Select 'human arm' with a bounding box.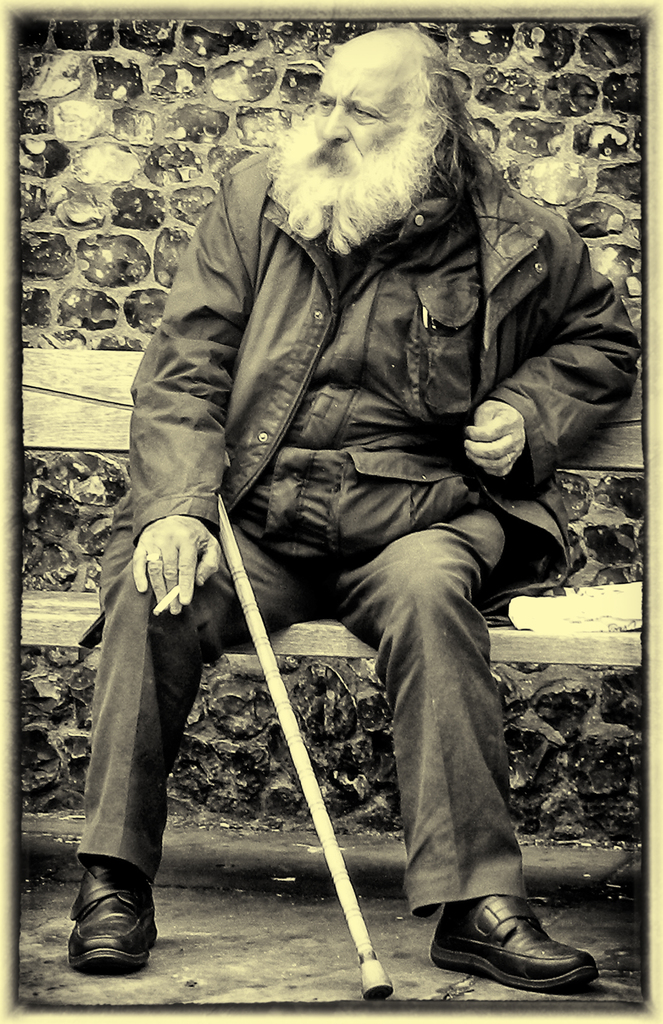
(464,237,644,480).
